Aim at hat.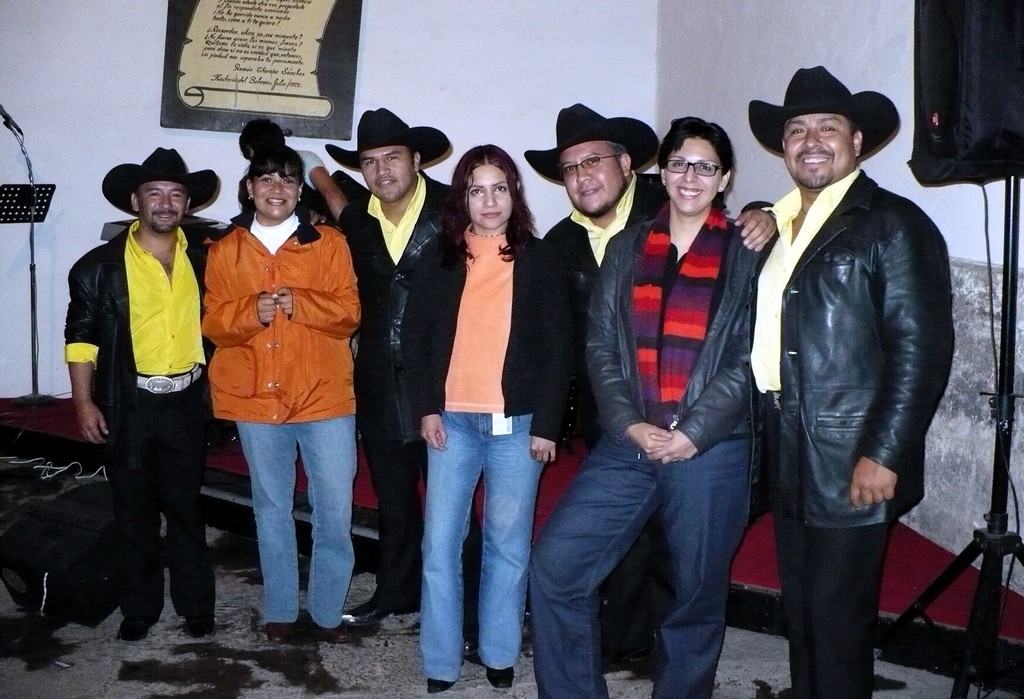
Aimed at [left=101, top=144, right=218, bottom=215].
